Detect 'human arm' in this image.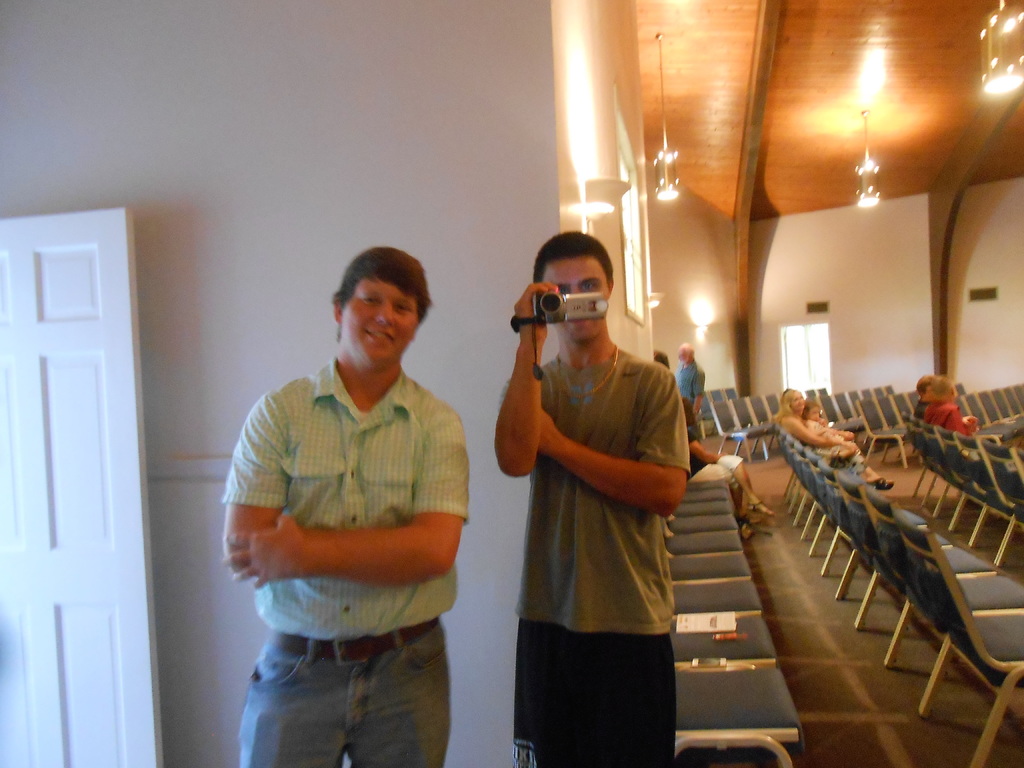
Detection: region(540, 361, 691, 519).
